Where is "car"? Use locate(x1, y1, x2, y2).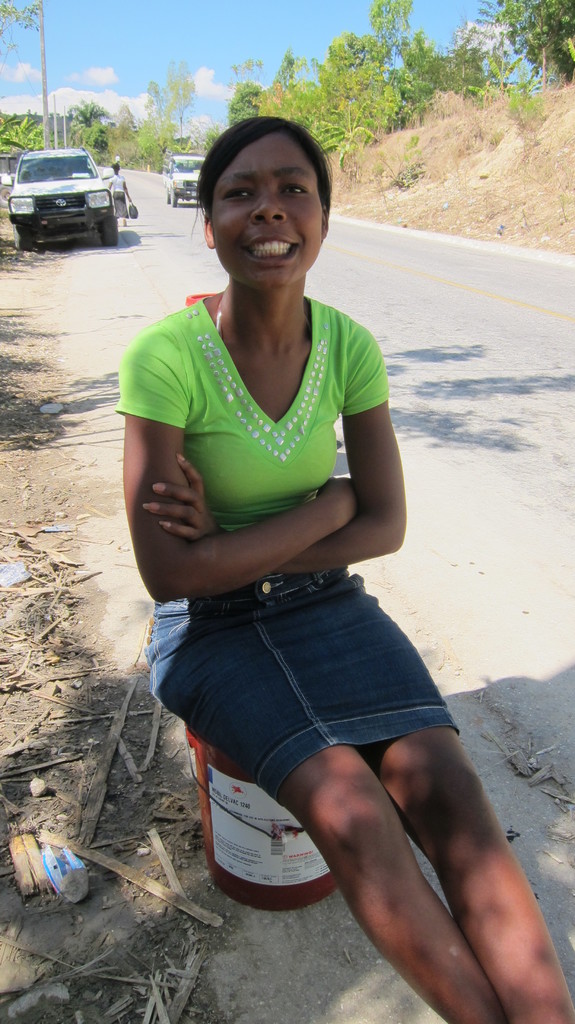
locate(10, 148, 129, 248).
